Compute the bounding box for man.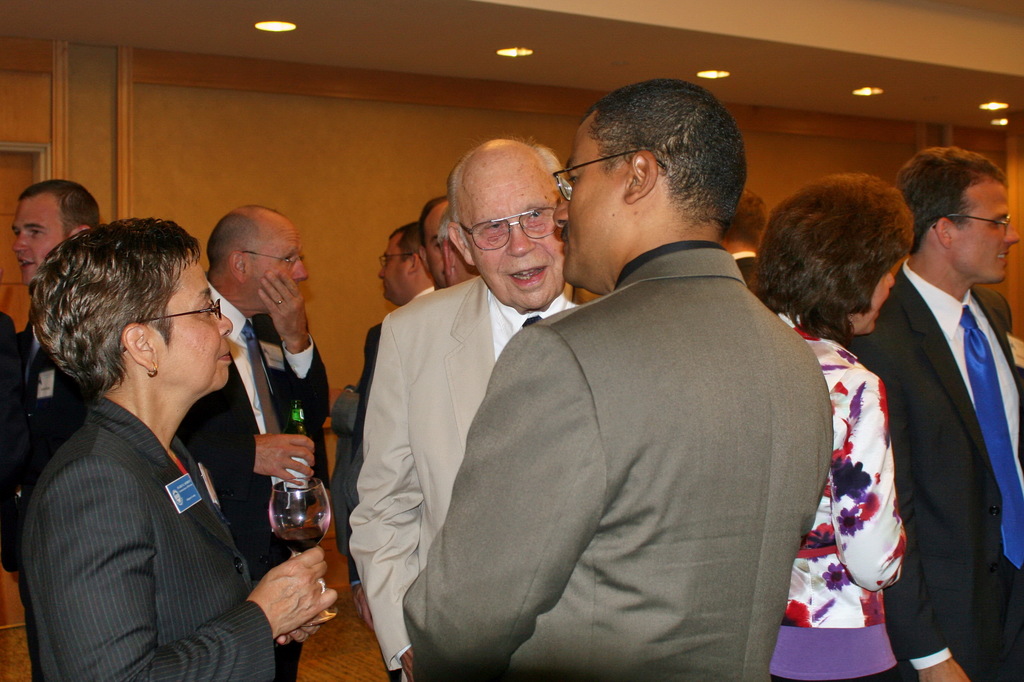
BBox(403, 72, 836, 681).
